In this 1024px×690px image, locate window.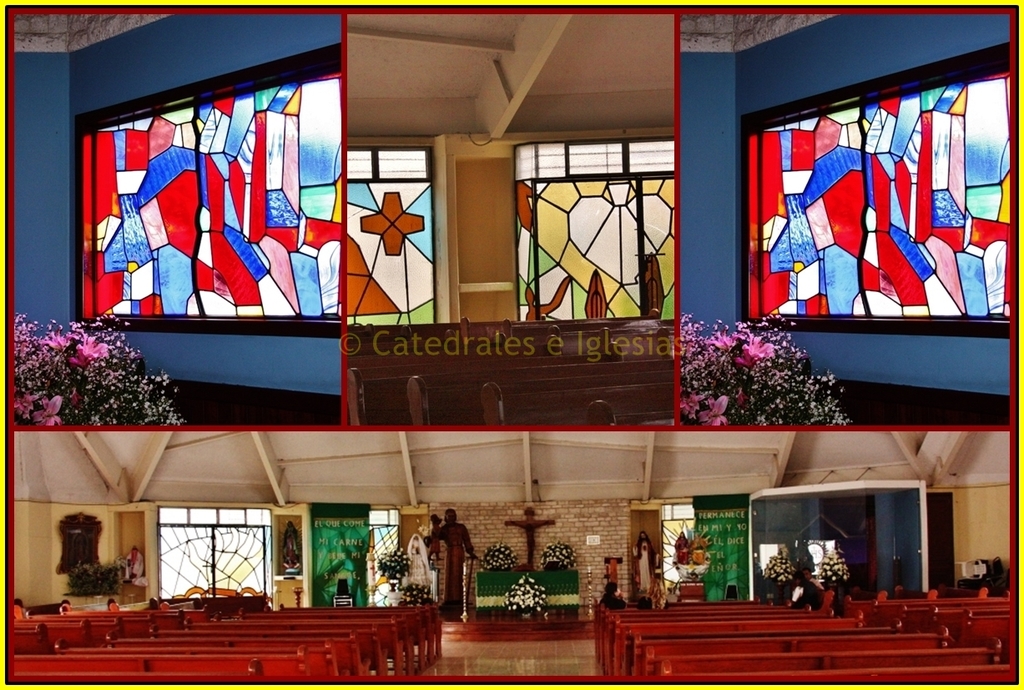
Bounding box: x1=514 y1=133 x2=673 y2=324.
